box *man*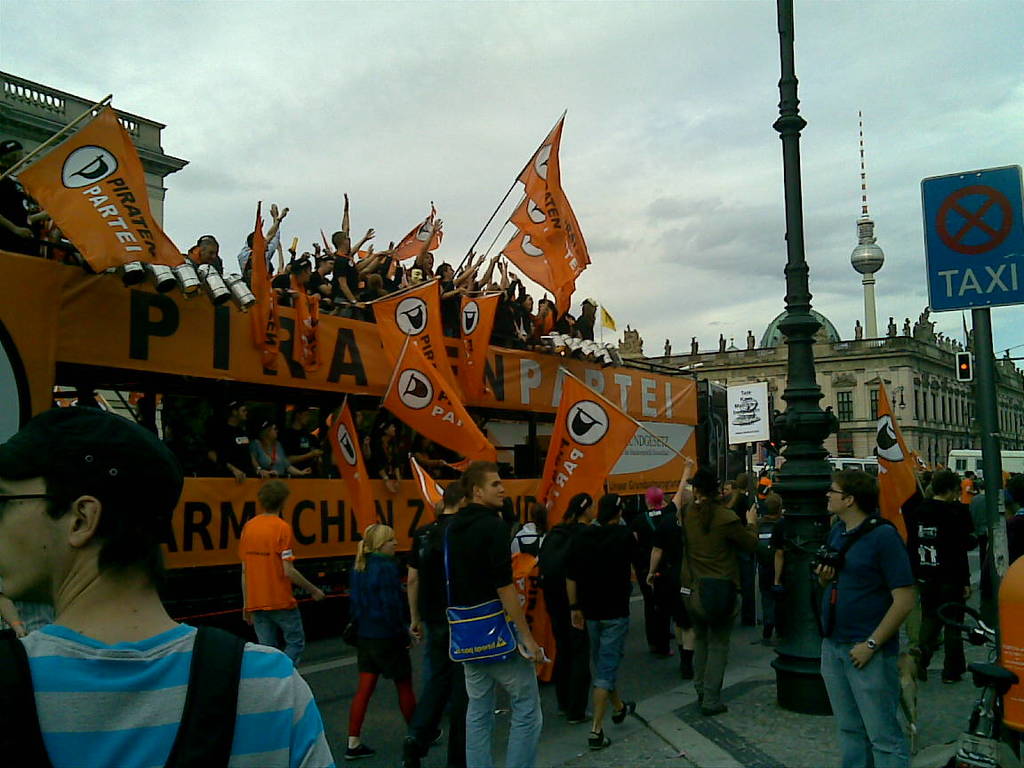
331 226 365 316
